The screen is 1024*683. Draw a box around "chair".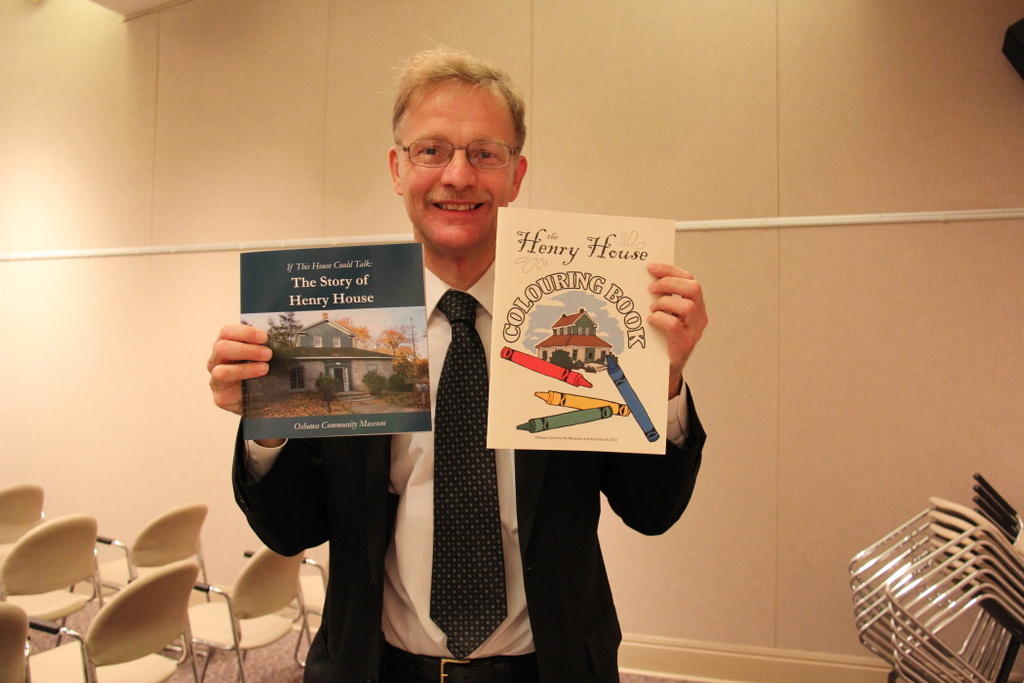
(0,591,36,682).
